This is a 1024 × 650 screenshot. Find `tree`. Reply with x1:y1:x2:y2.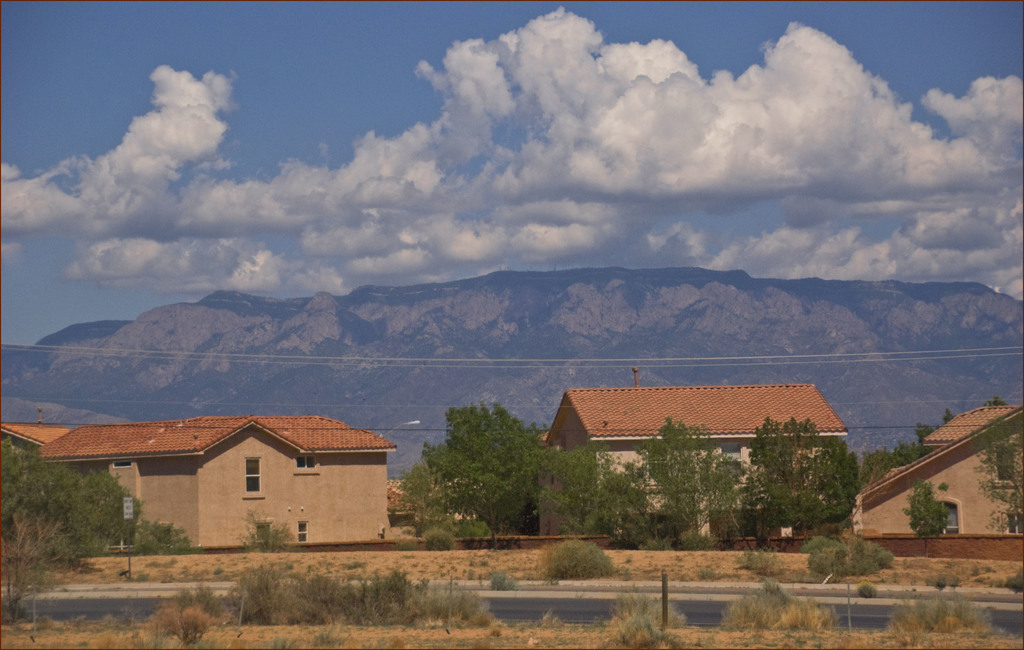
620:419:740:541.
